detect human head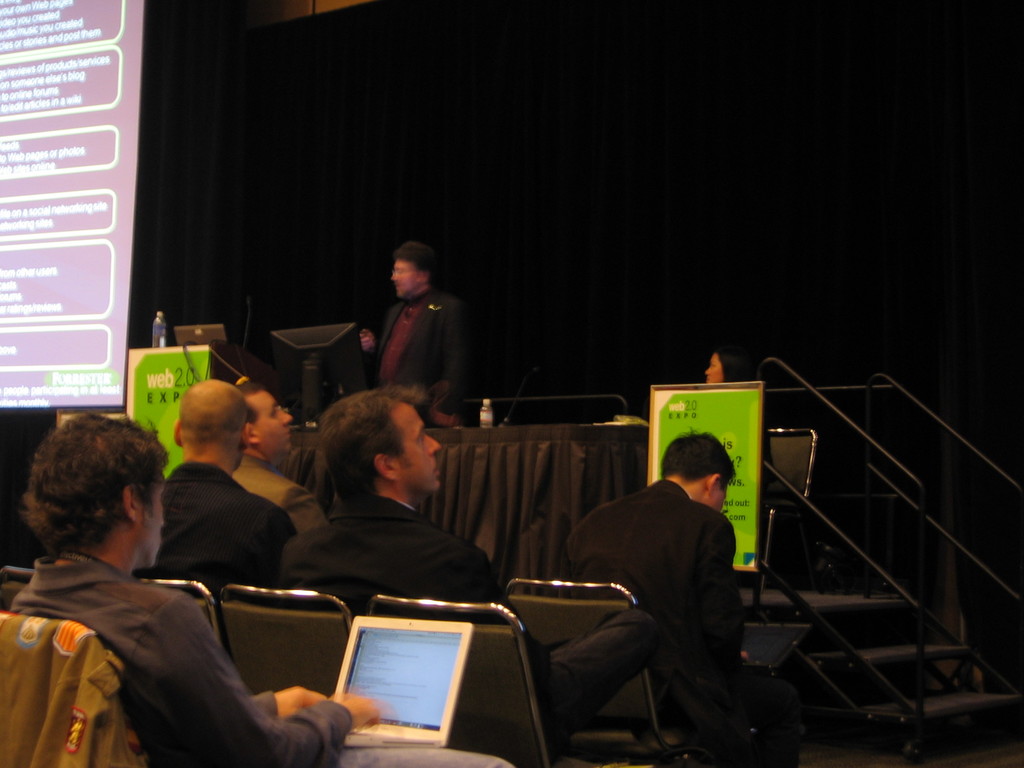
[left=663, top=429, right=737, bottom=508]
